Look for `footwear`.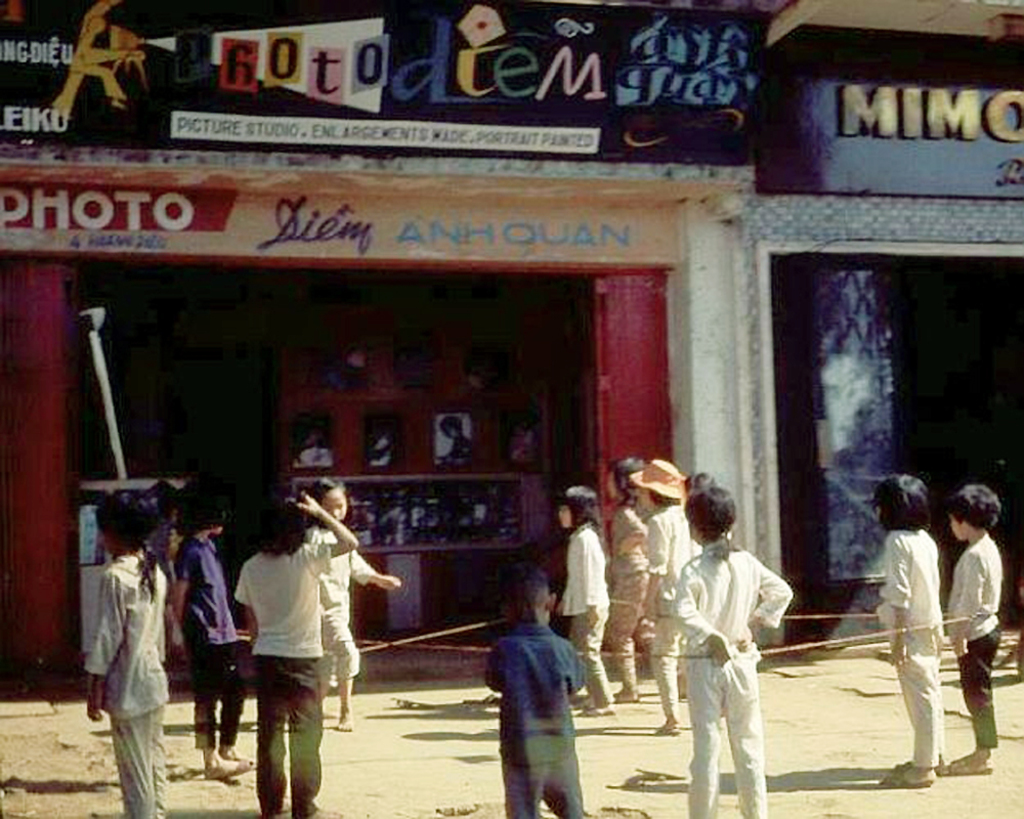
Found: <box>950,759,993,776</box>.
